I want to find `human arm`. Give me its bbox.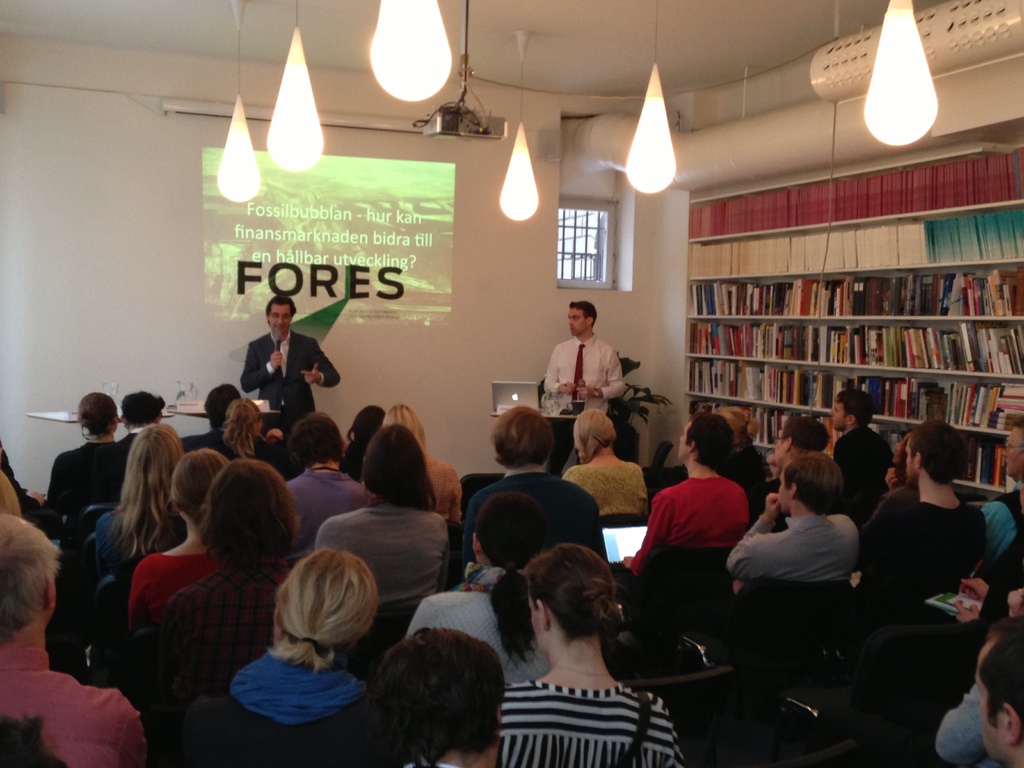
box(238, 342, 286, 394).
